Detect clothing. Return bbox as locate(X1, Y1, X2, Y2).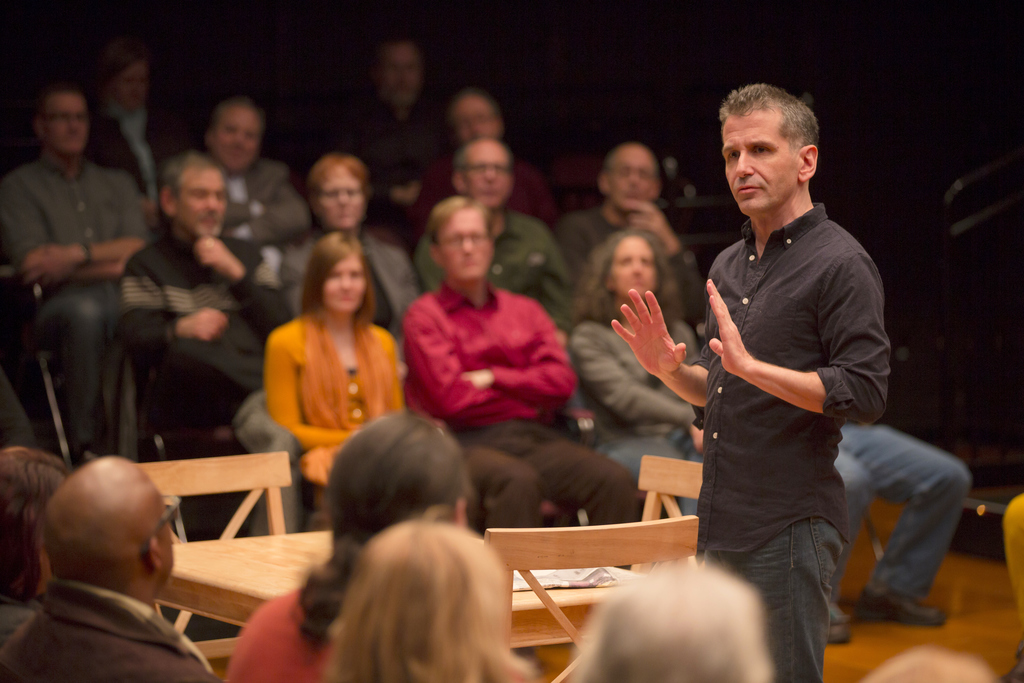
locate(255, 288, 400, 468).
